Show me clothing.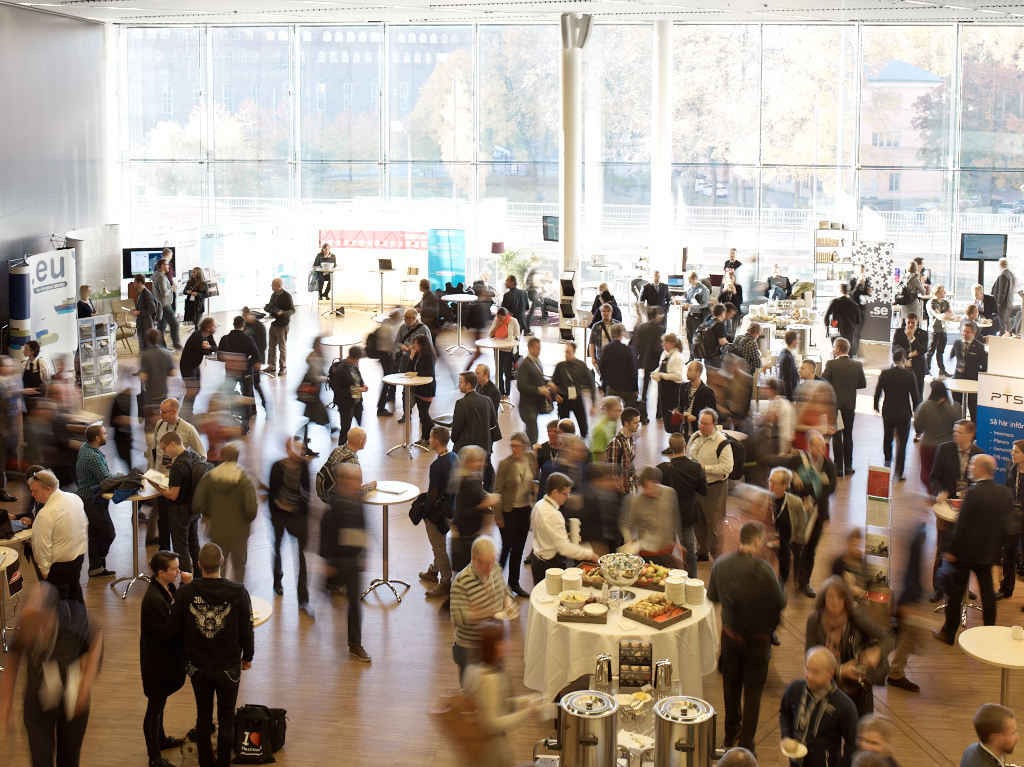
clothing is here: x1=945, y1=335, x2=989, y2=409.
